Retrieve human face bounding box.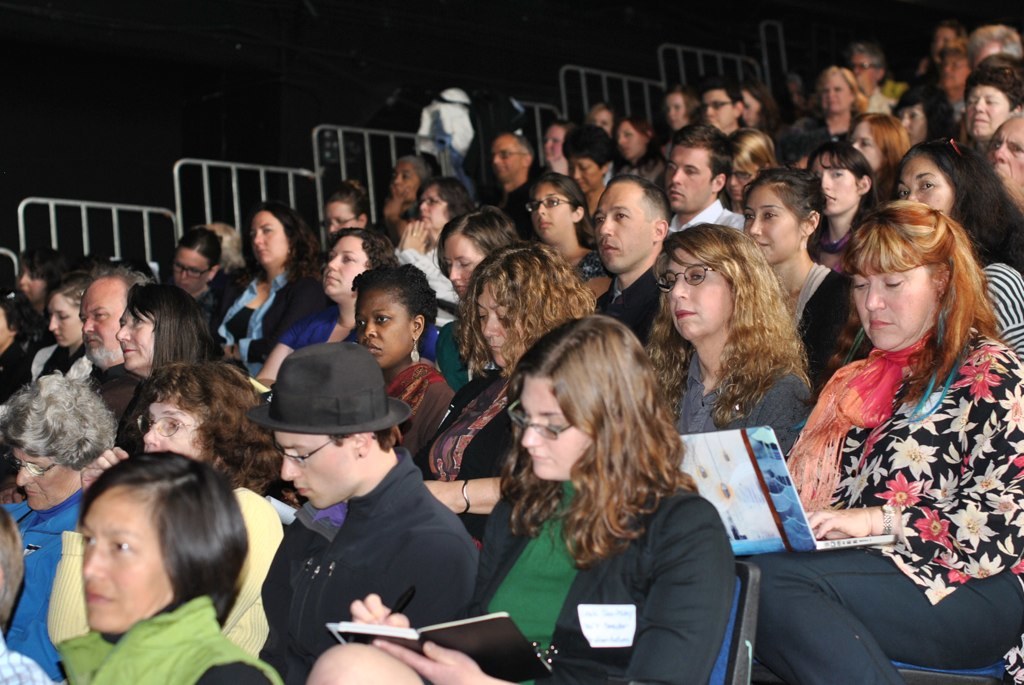
Bounding box: l=892, t=103, r=925, b=144.
